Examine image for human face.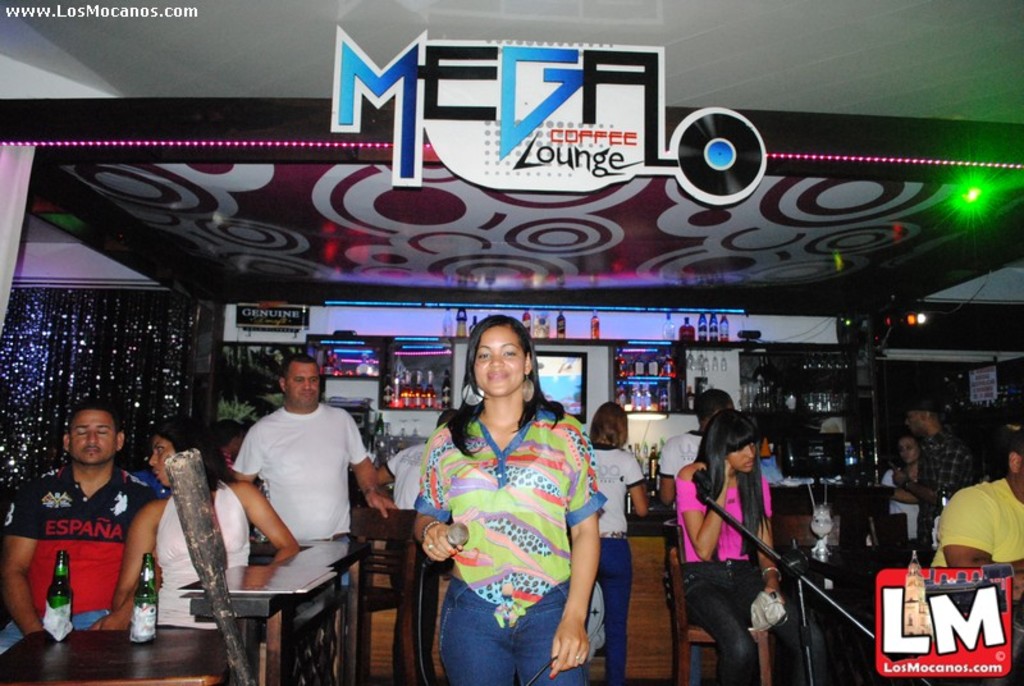
Examination result: left=723, top=443, right=756, bottom=471.
